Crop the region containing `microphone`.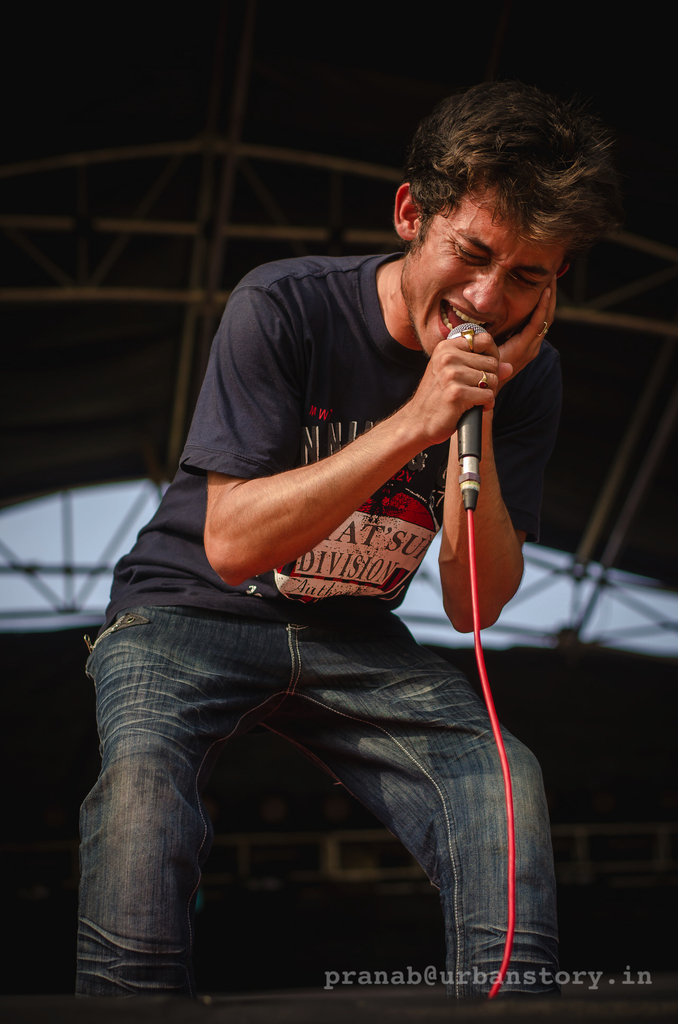
Crop region: l=392, t=301, r=534, b=529.
